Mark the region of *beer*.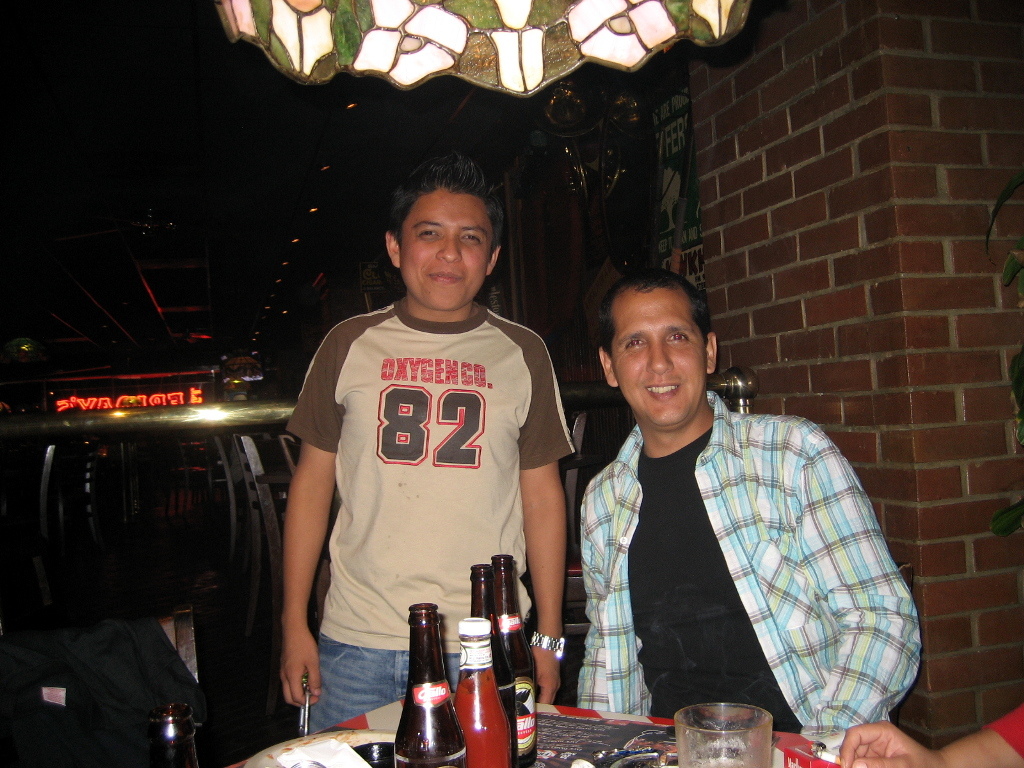
Region: (496, 548, 548, 767).
